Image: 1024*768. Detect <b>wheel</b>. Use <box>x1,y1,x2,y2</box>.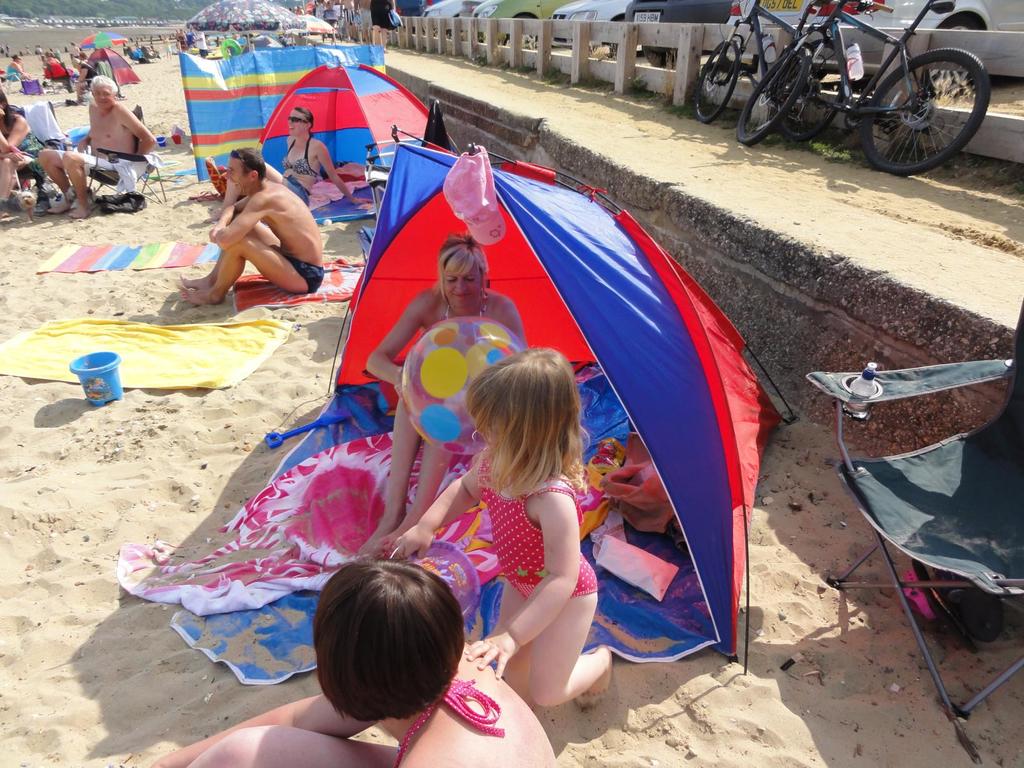
<box>698,43,739,125</box>.
